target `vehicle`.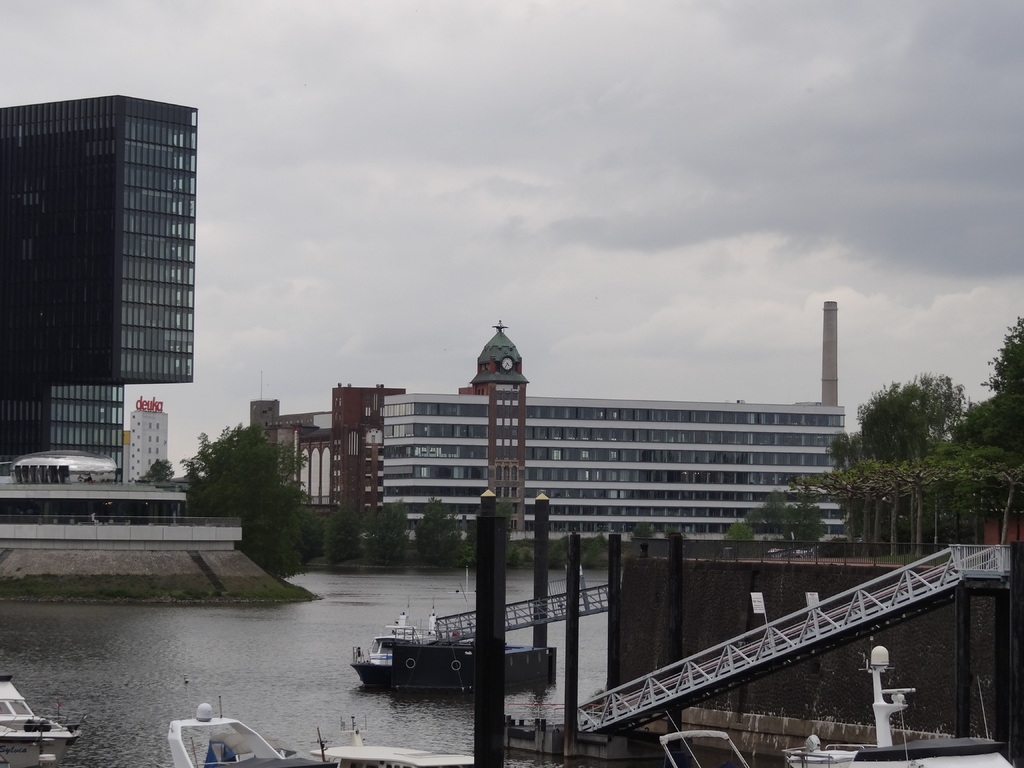
Target region: BBox(166, 673, 341, 767).
